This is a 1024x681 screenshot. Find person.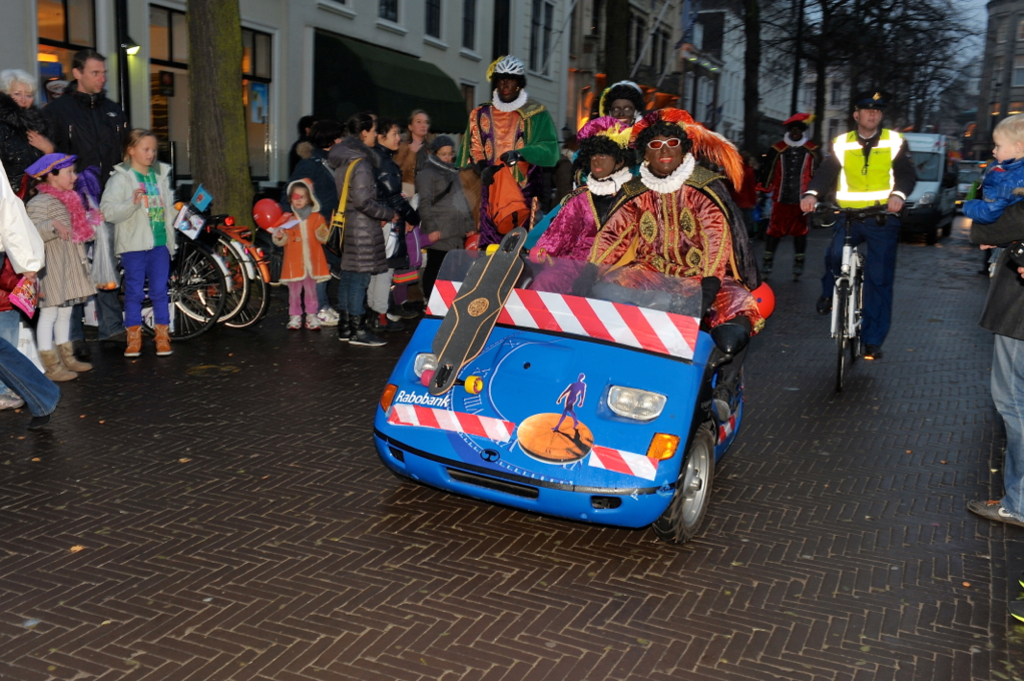
Bounding box: <bbox>751, 112, 825, 279</bbox>.
